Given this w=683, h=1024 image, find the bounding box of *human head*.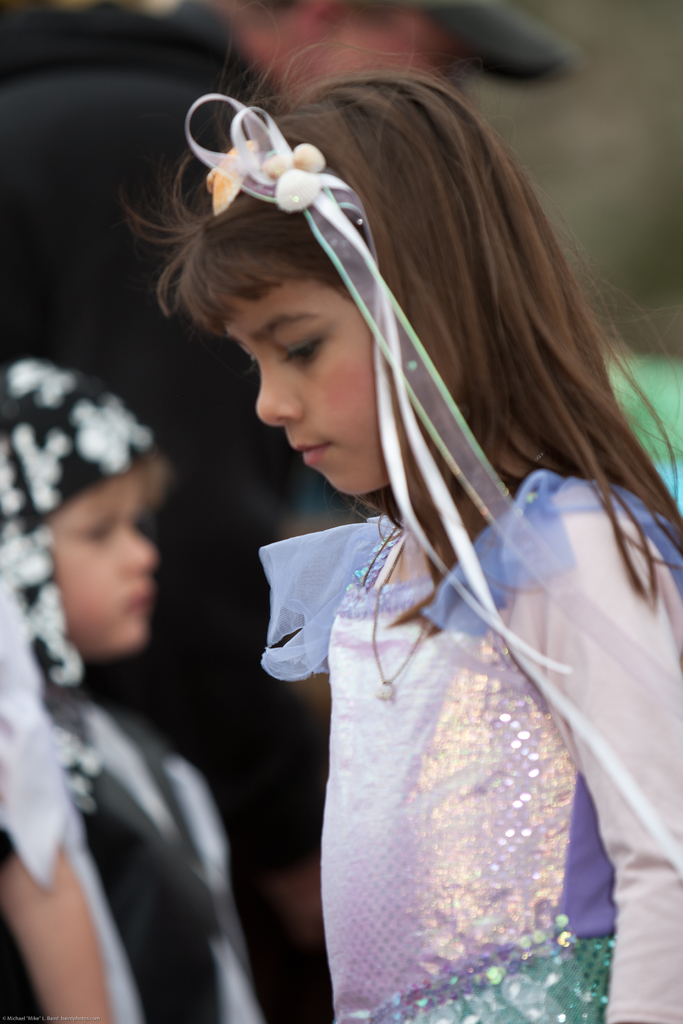
l=200, t=0, r=590, b=113.
